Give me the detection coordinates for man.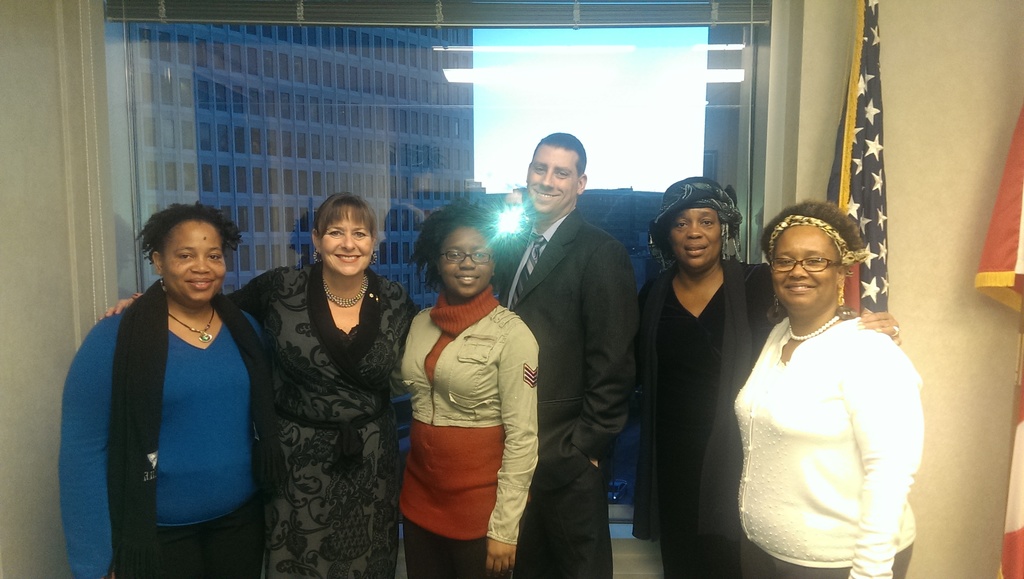
497/114/652/576.
